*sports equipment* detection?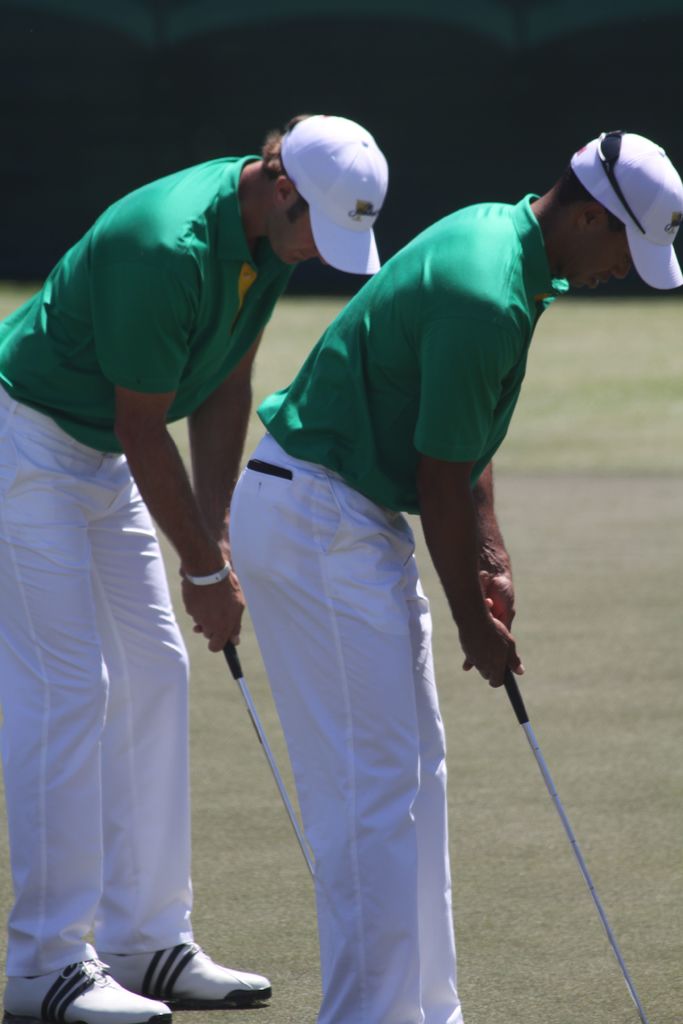
(0,959,174,1023)
